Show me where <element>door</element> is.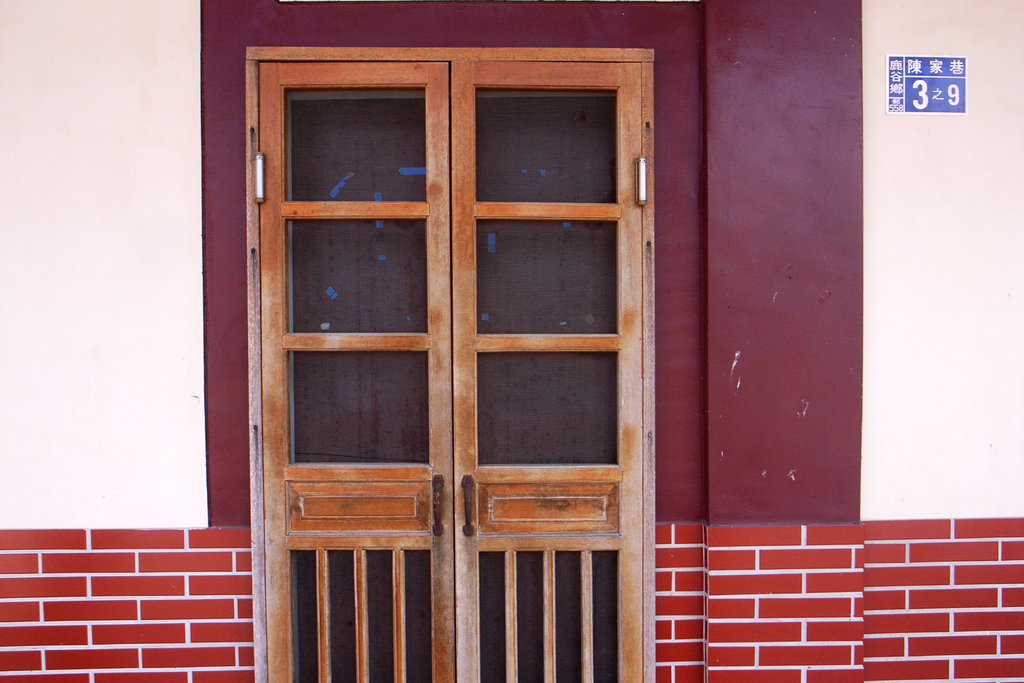
<element>door</element> is at left=239, top=80, right=665, bottom=649.
